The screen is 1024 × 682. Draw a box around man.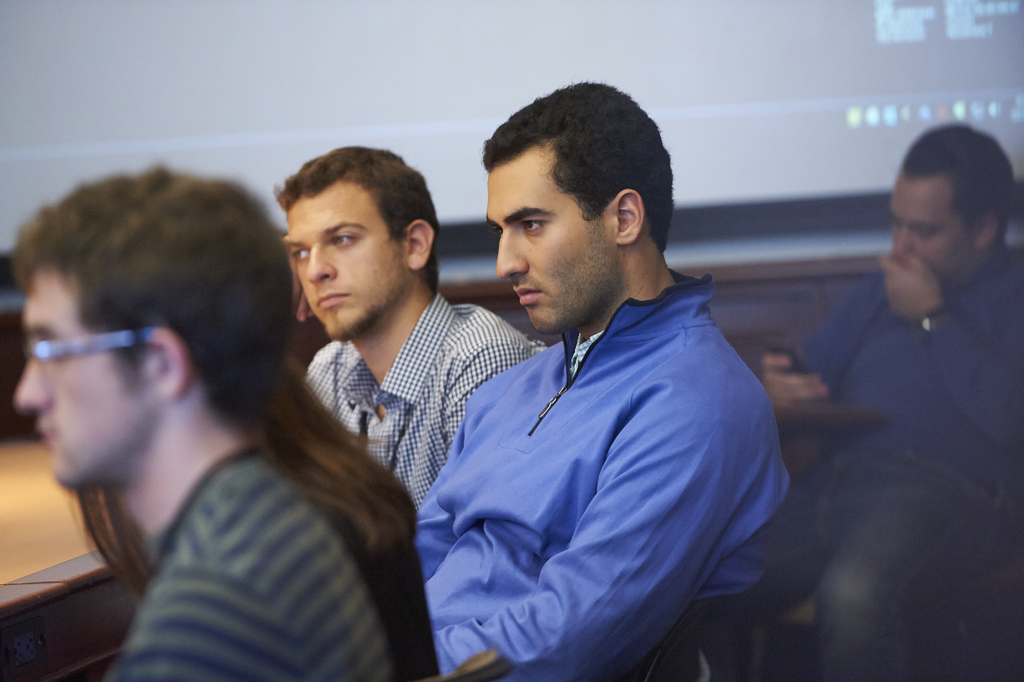
BBox(276, 146, 545, 514).
